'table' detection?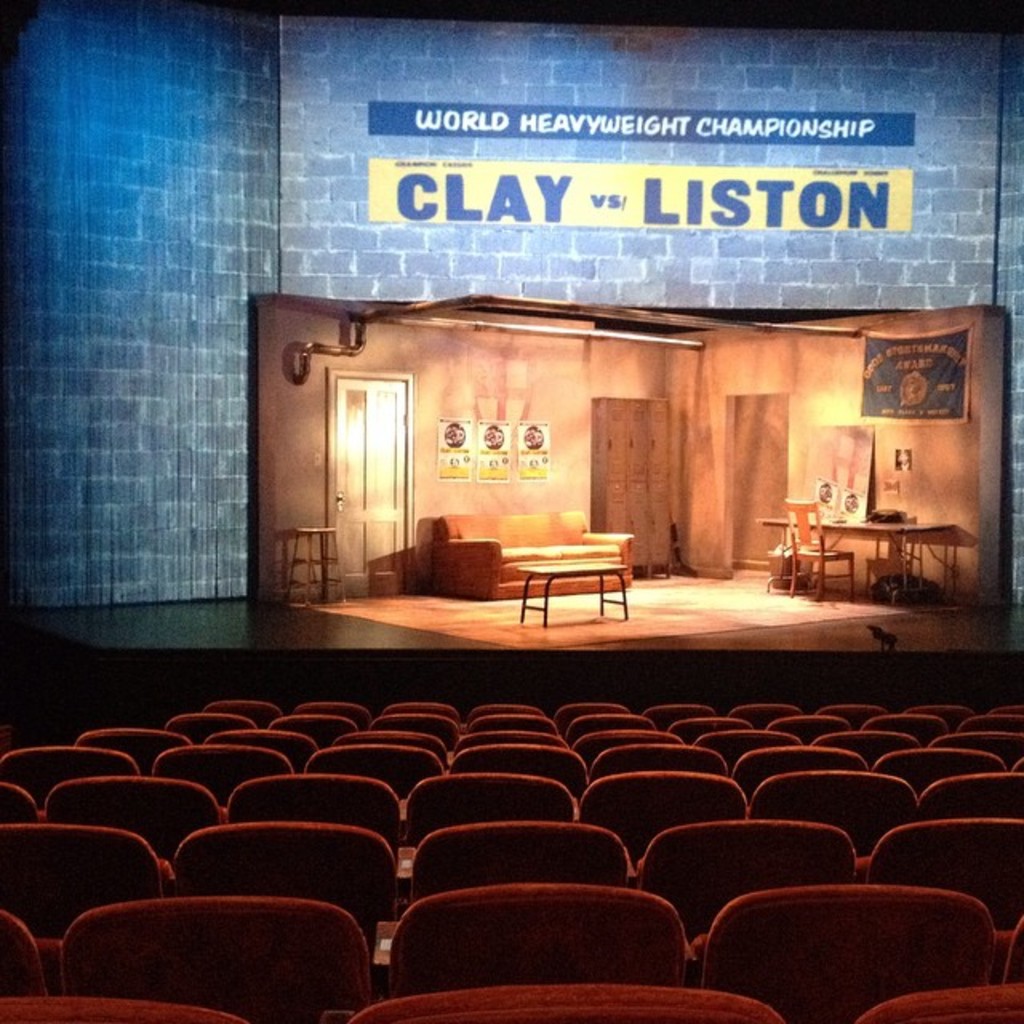
762,515,954,598
